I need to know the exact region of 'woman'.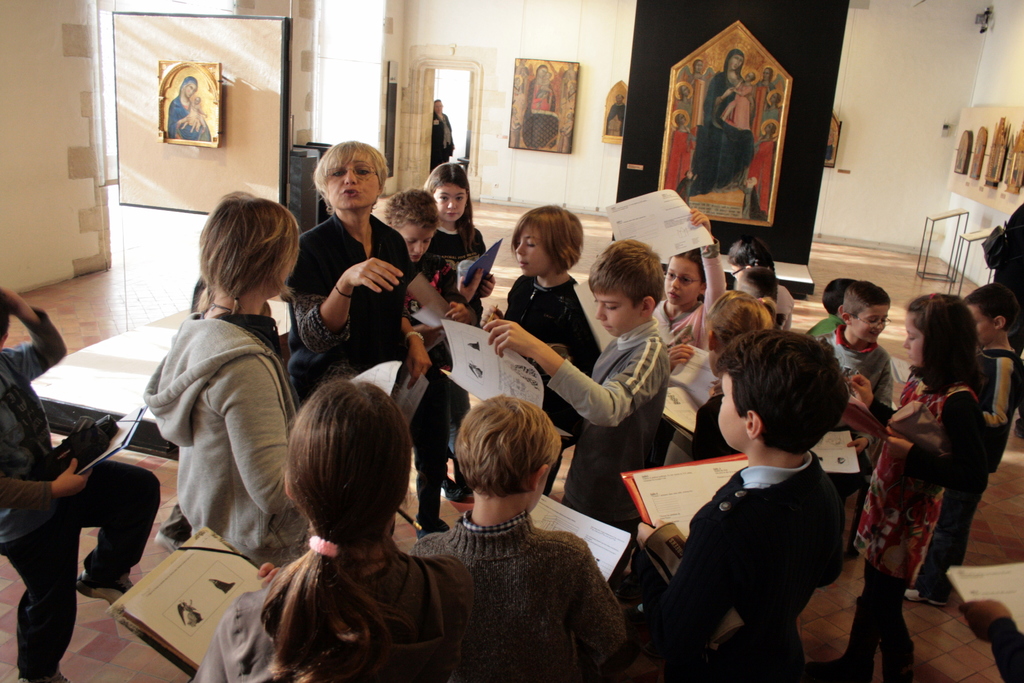
Region: detection(144, 188, 312, 563).
